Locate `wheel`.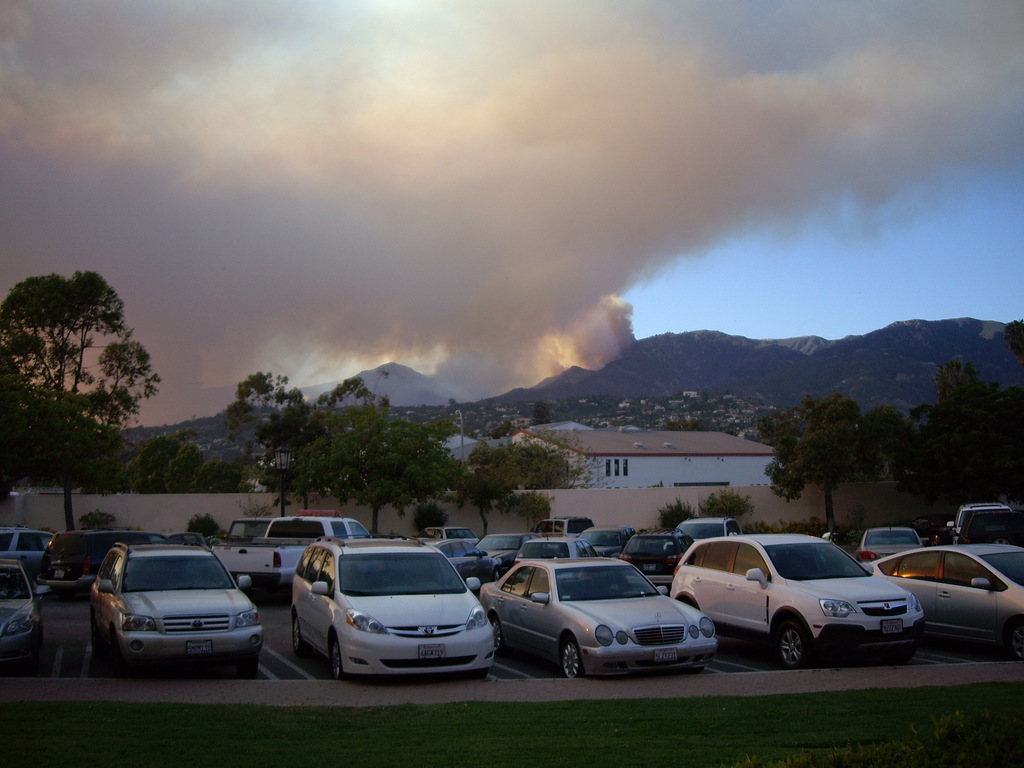
Bounding box: select_region(556, 635, 588, 677).
